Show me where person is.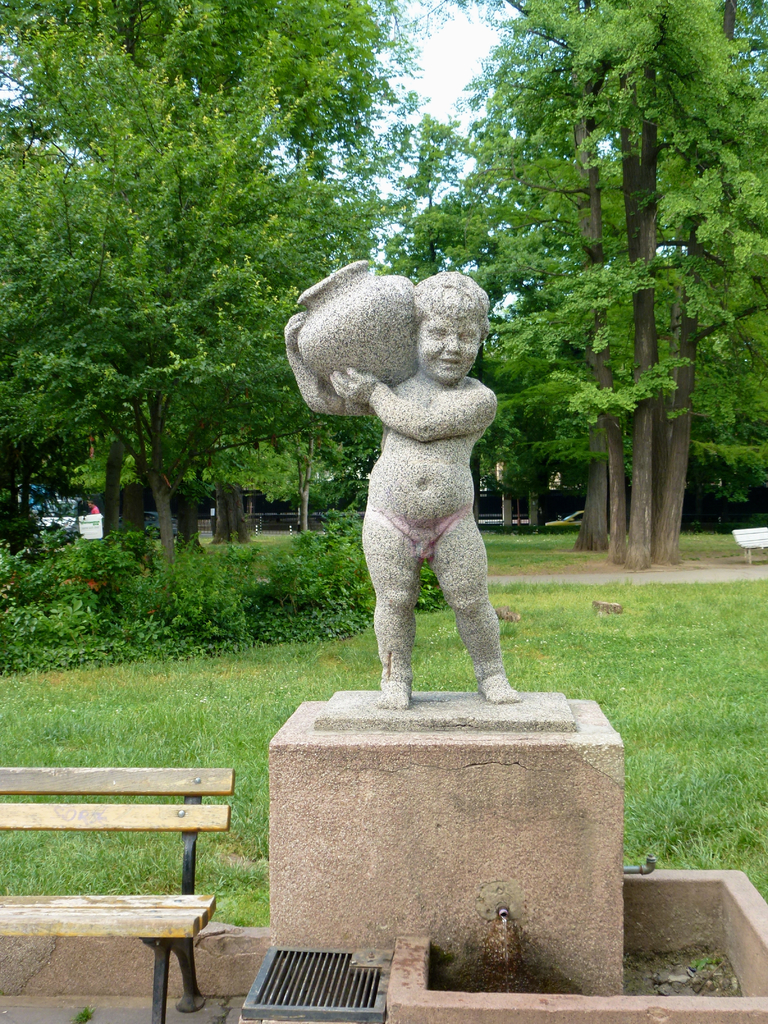
person is at 338 286 515 714.
